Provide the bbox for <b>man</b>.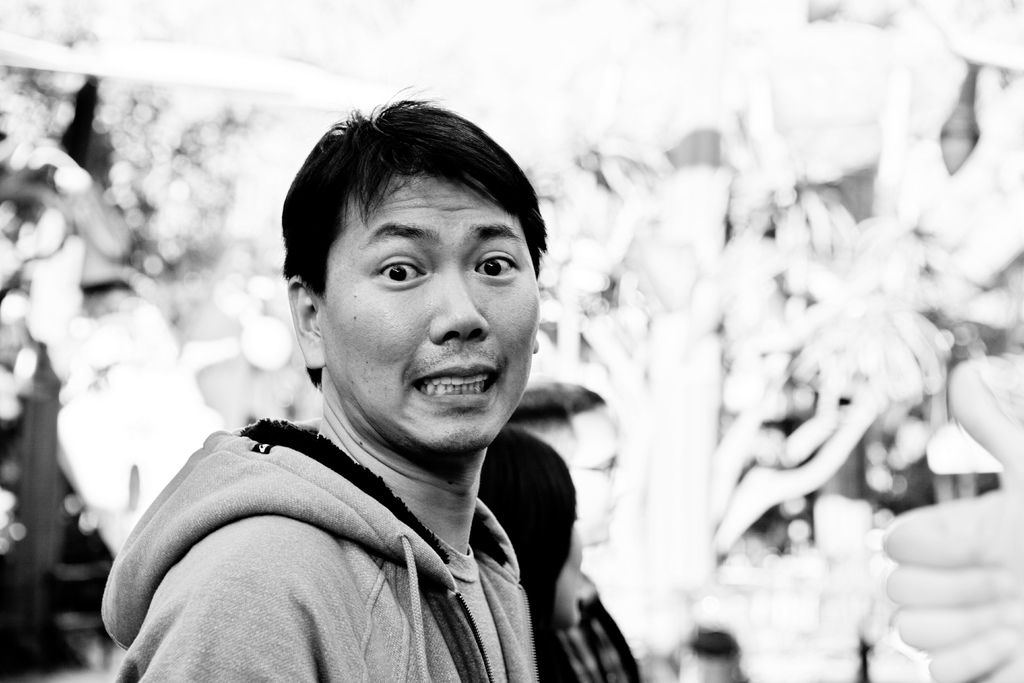
box=[107, 94, 589, 682].
